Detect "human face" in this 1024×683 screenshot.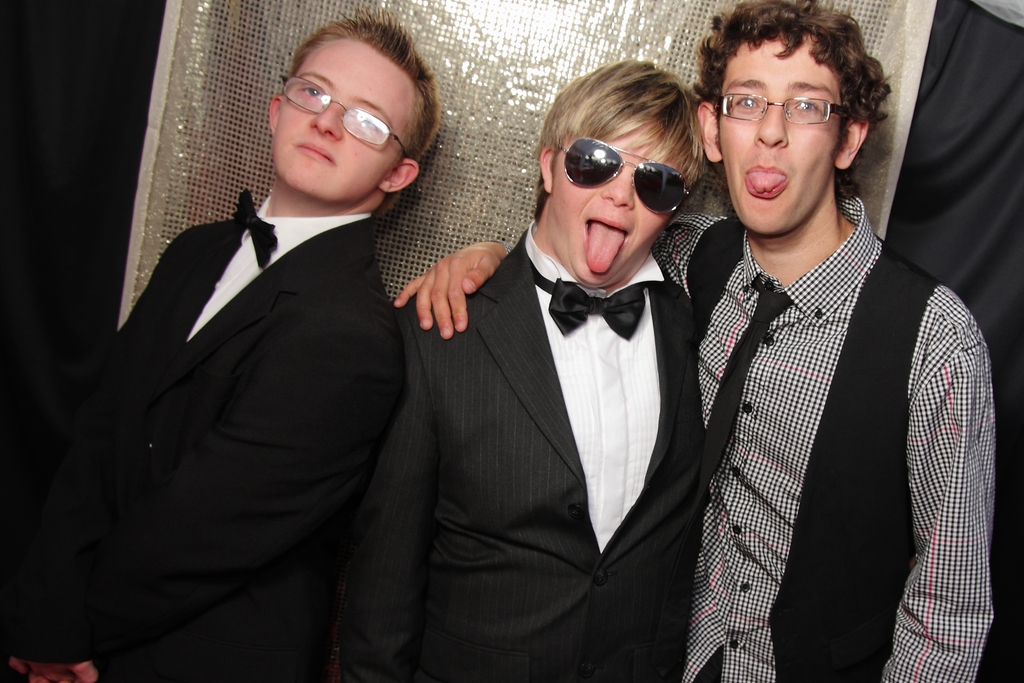
Detection: box=[554, 119, 691, 288].
